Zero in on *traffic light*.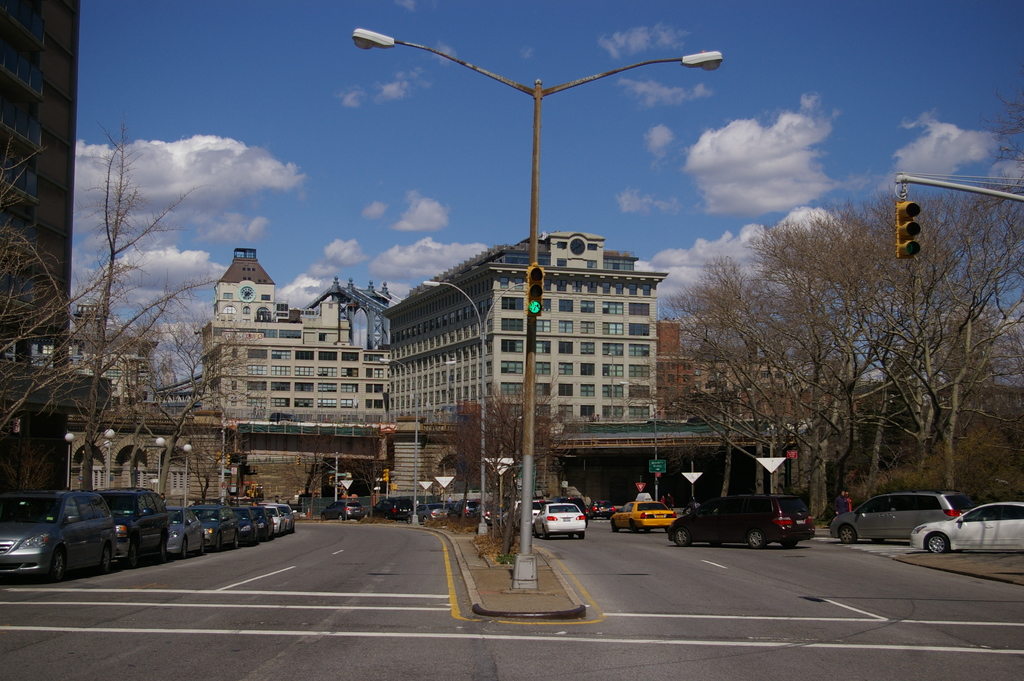
Zeroed in: 895,183,921,261.
